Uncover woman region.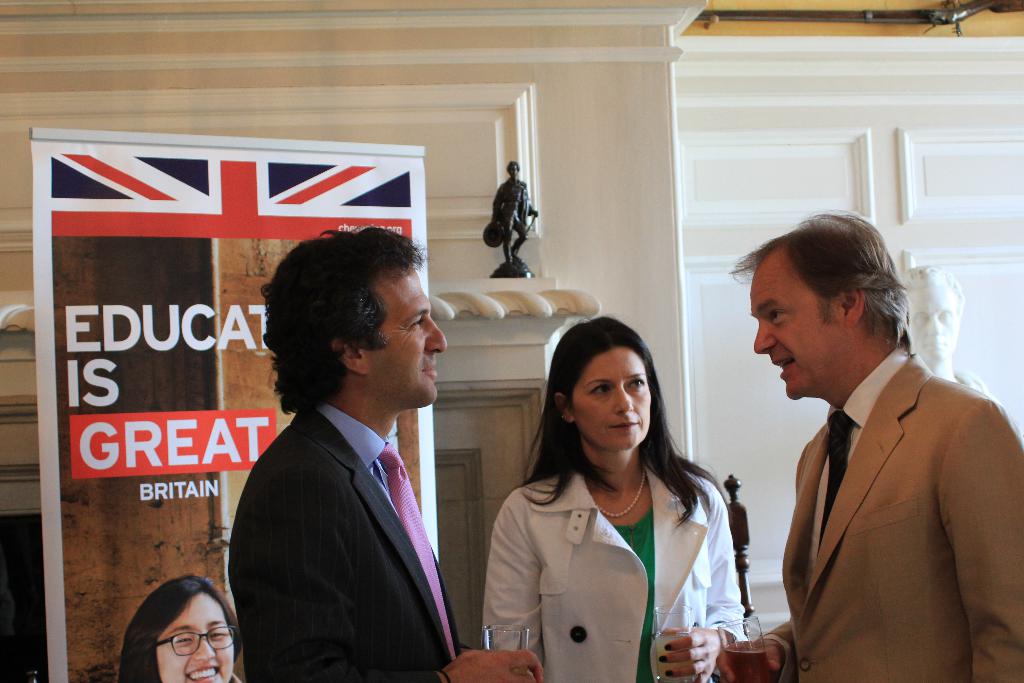
Uncovered: [106, 572, 250, 682].
